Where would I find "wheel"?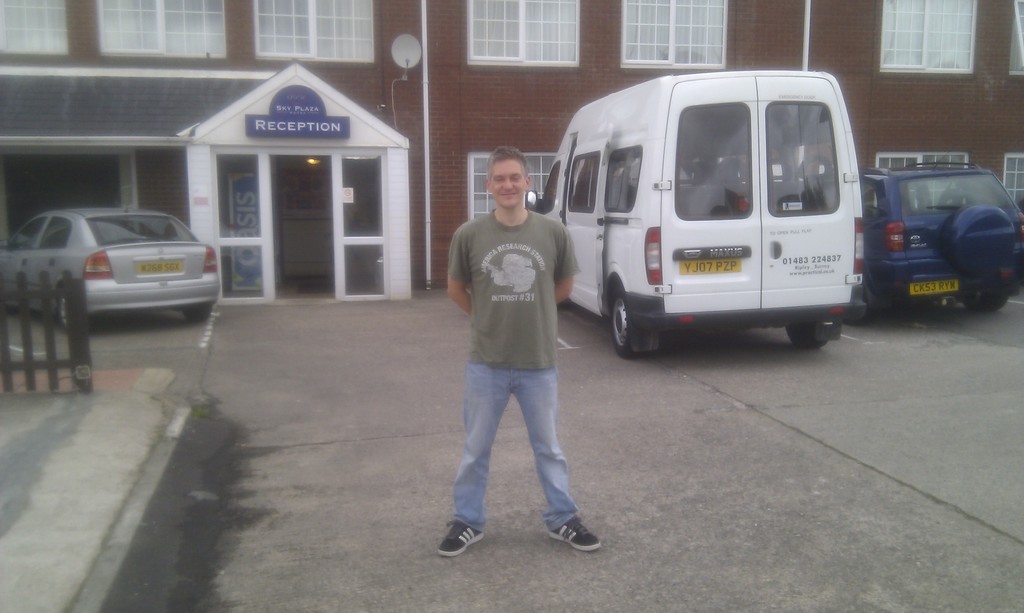
At [left=612, top=274, right=667, bottom=358].
